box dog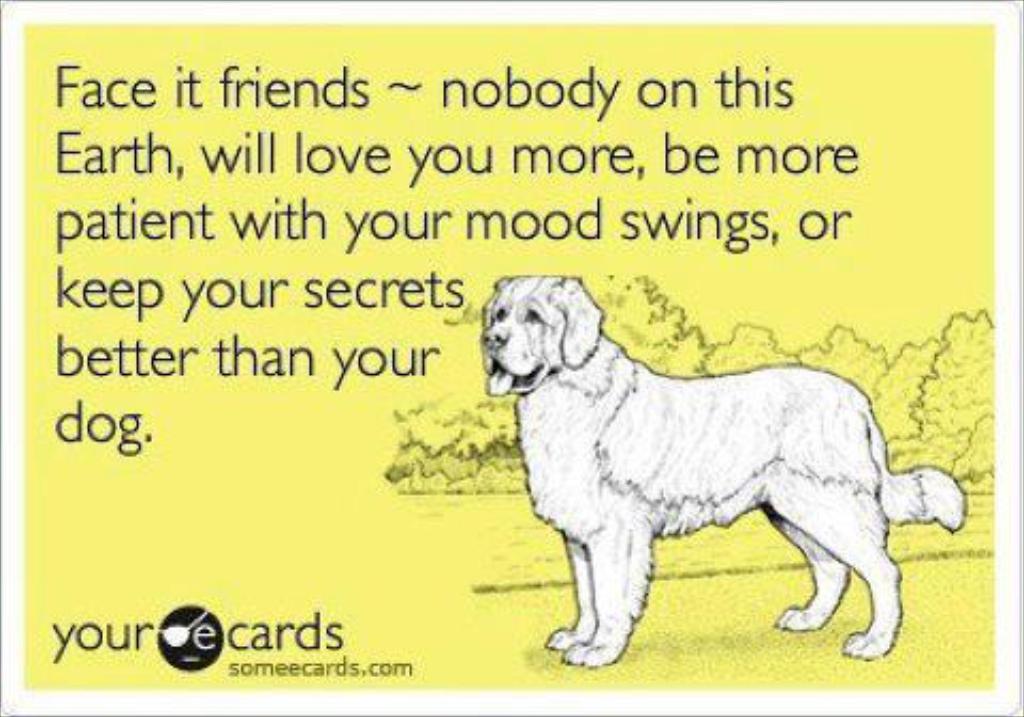
{"left": 474, "top": 273, "right": 969, "bottom": 662}
